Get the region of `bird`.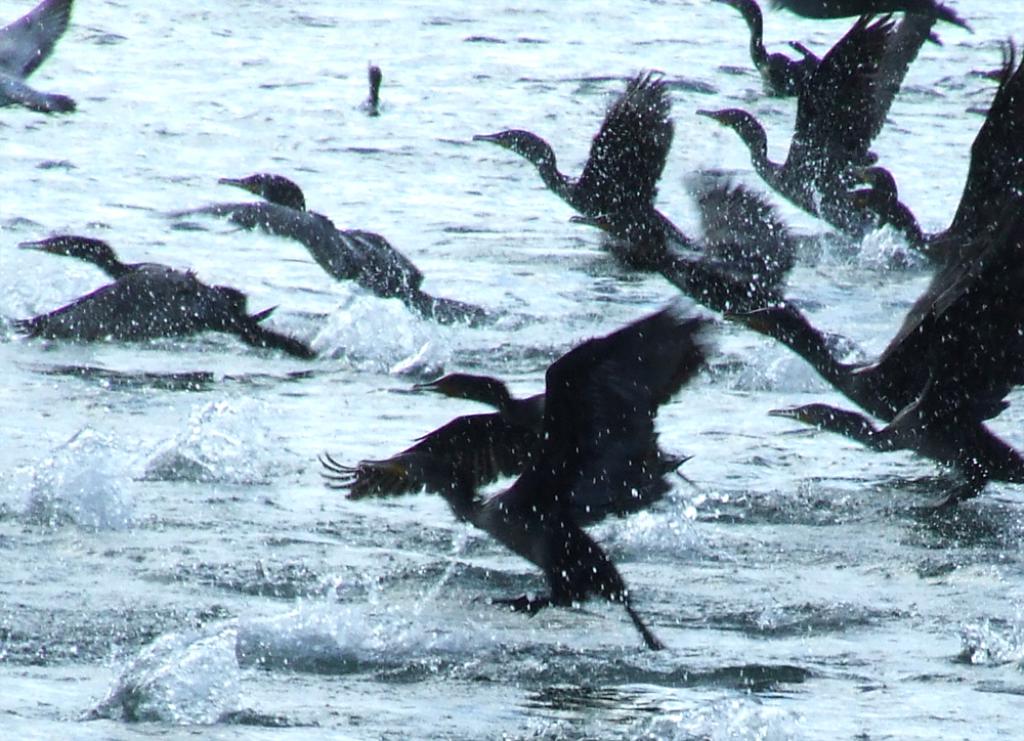
locate(0, 0, 90, 117).
